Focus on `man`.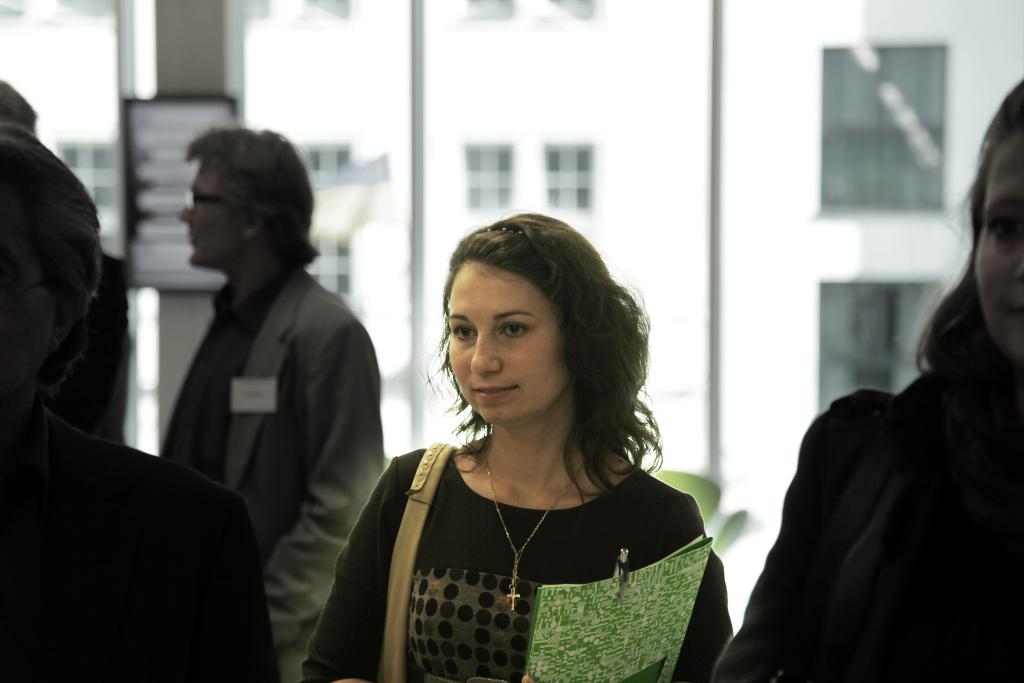
Focused at 127,119,391,658.
